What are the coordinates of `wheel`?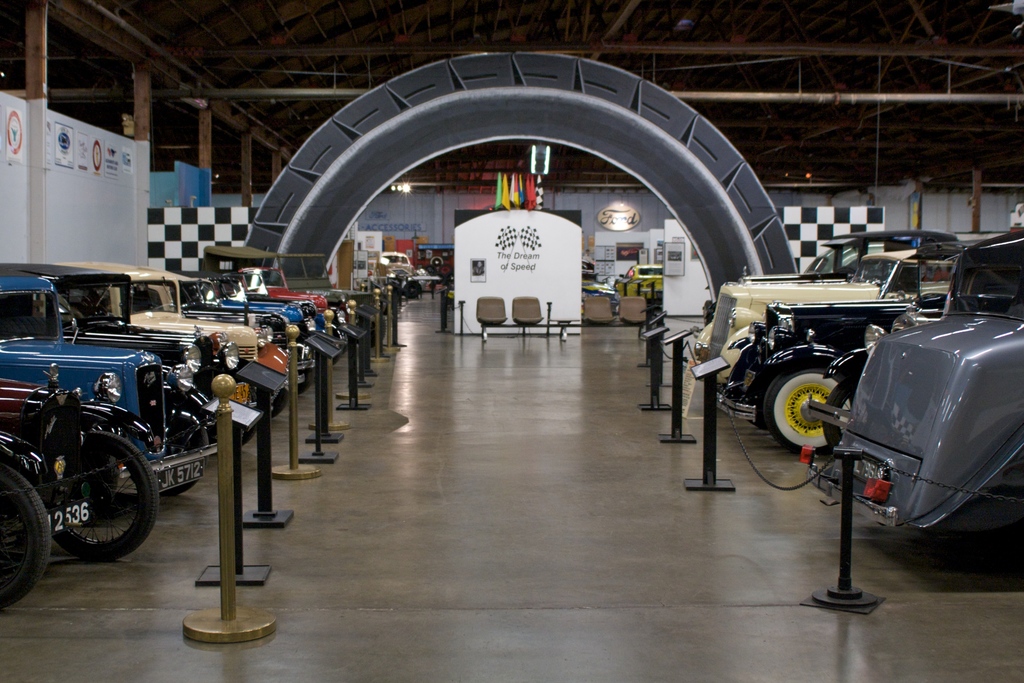
detection(764, 364, 857, 456).
